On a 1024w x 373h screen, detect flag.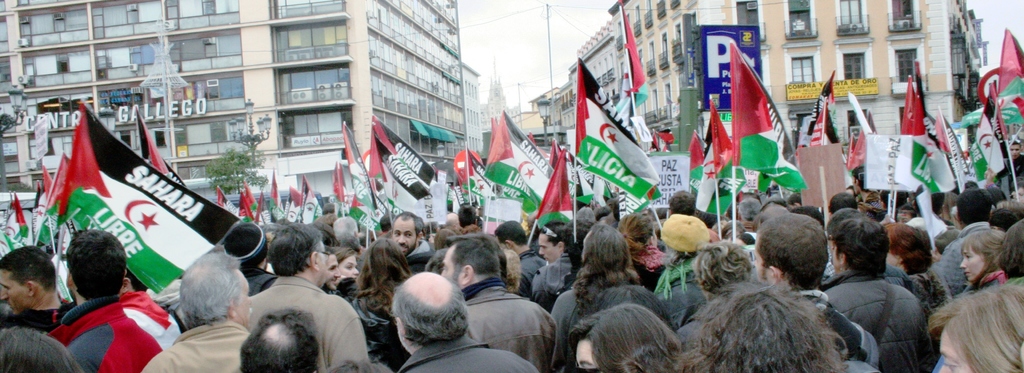
bbox=(995, 81, 1023, 129).
